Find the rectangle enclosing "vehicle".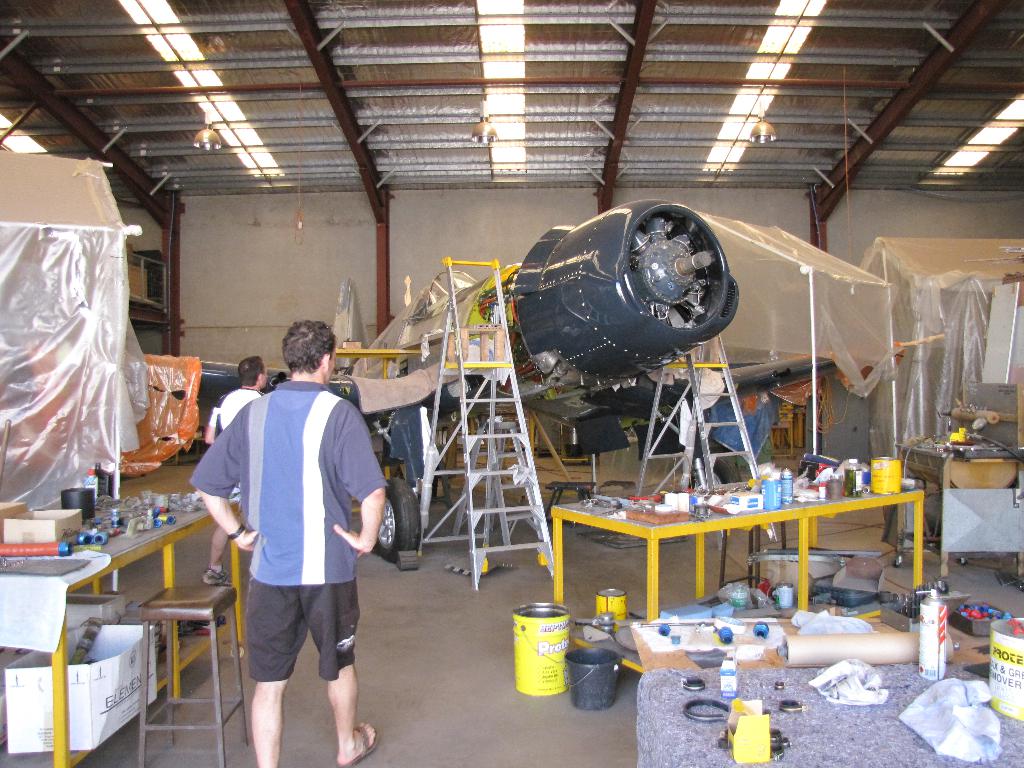
(x1=354, y1=199, x2=754, y2=479).
